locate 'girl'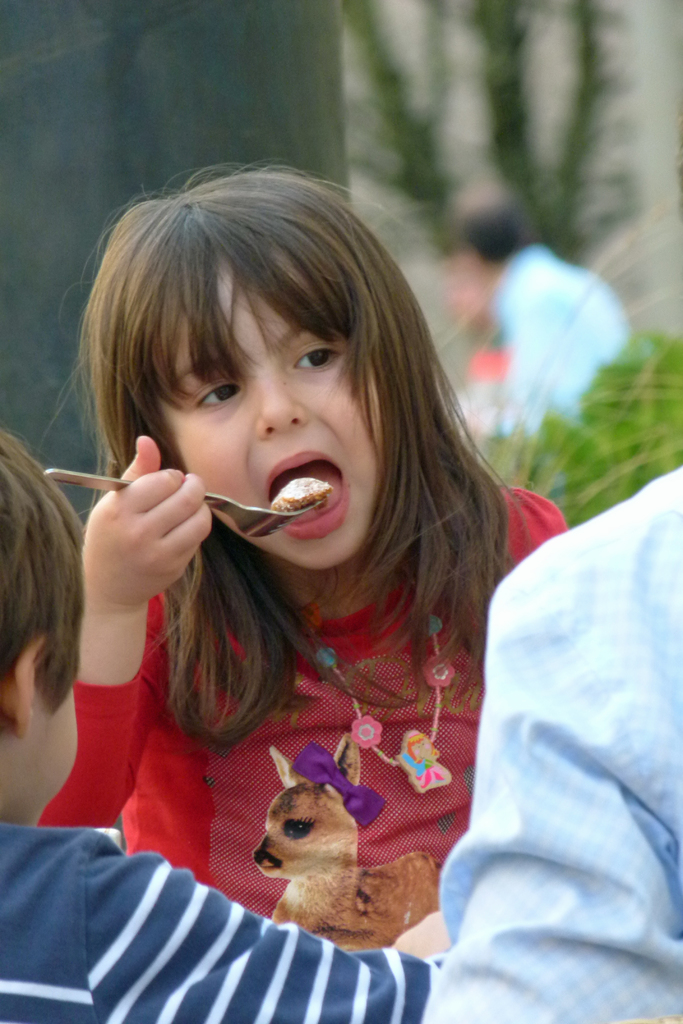
[74, 171, 569, 954]
